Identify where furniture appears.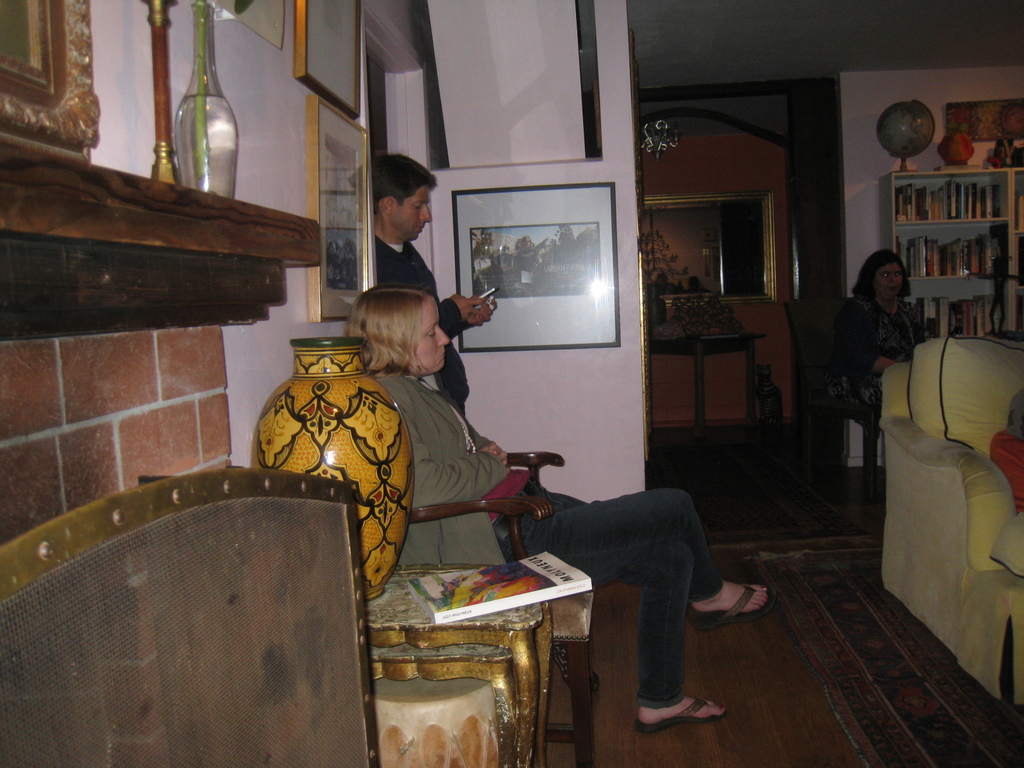
Appears at (881, 335, 1023, 705).
